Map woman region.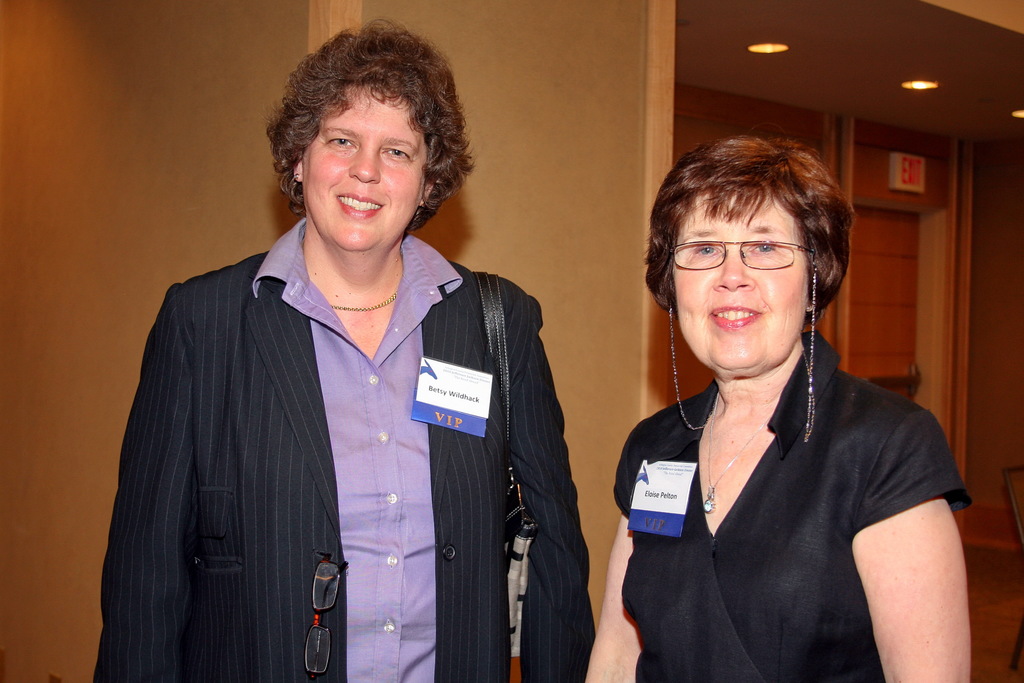
Mapped to <region>566, 128, 974, 682</region>.
